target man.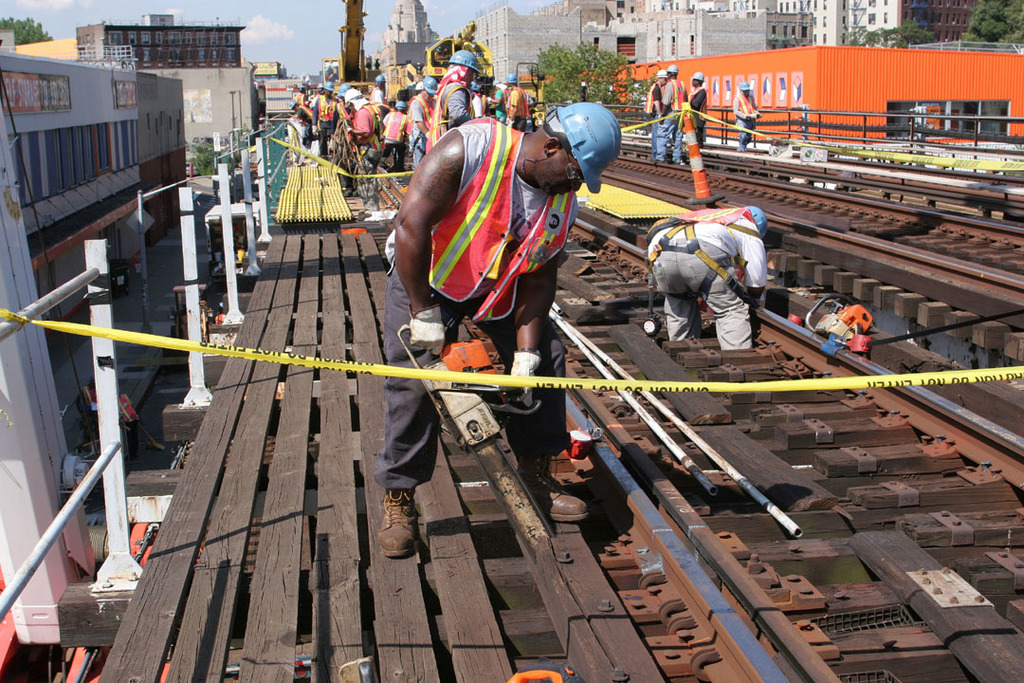
Target region: locate(347, 89, 381, 195).
